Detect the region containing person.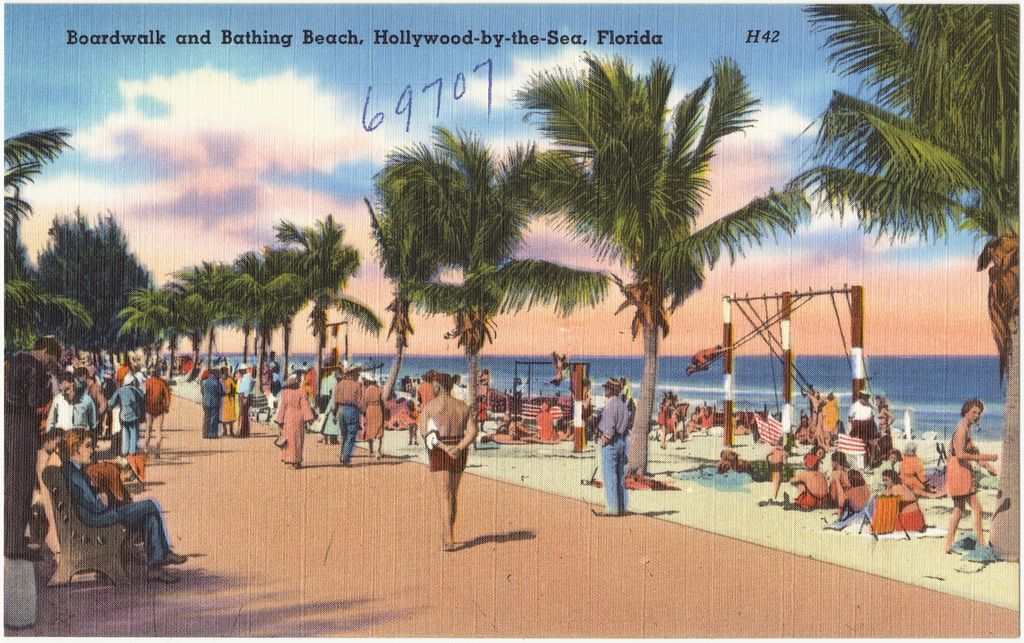
region(410, 371, 472, 536).
